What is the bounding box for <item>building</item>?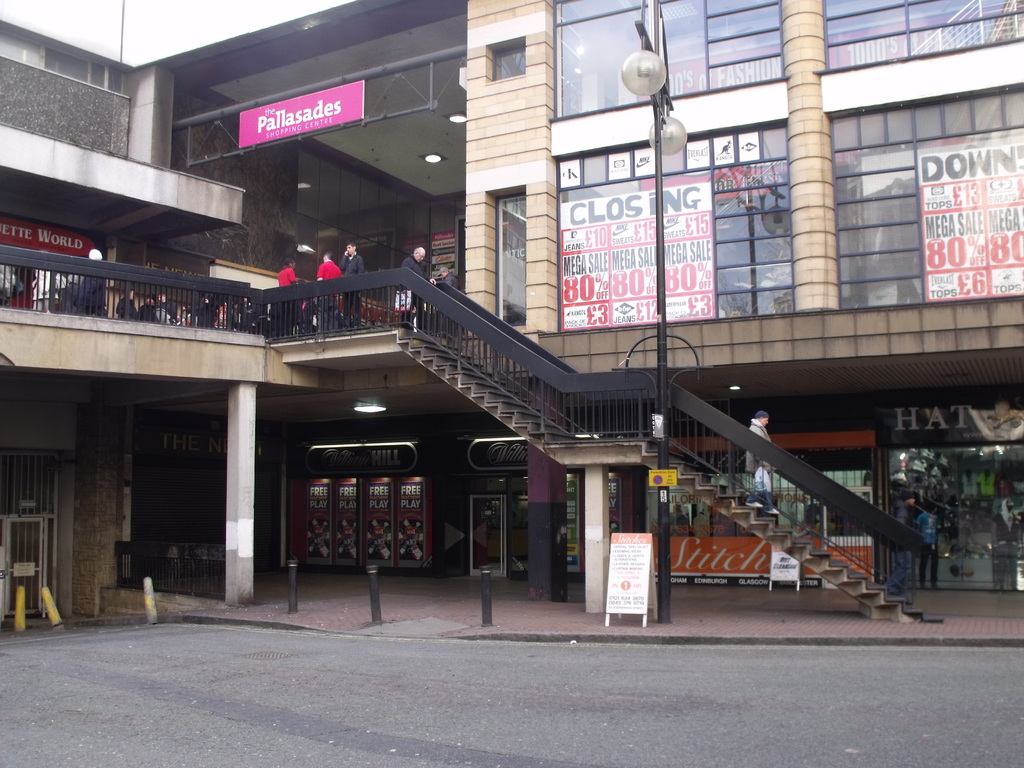
(left=0, top=1, right=1023, bottom=602).
